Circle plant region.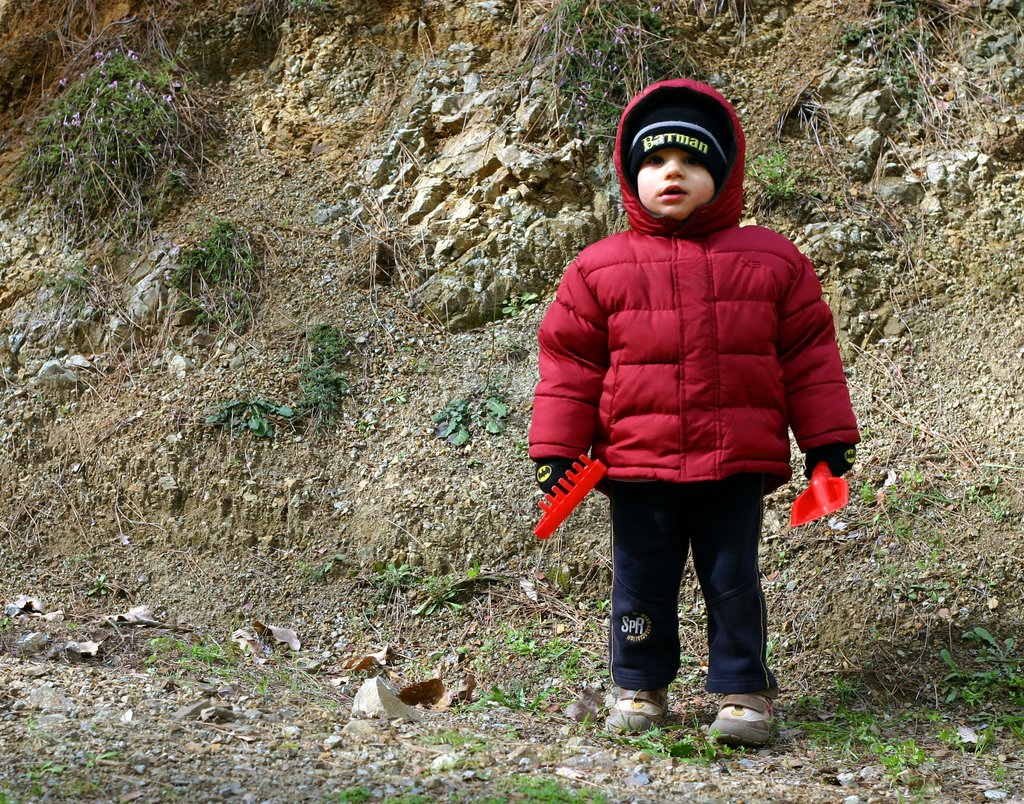
Region: detection(335, 783, 371, 803).
